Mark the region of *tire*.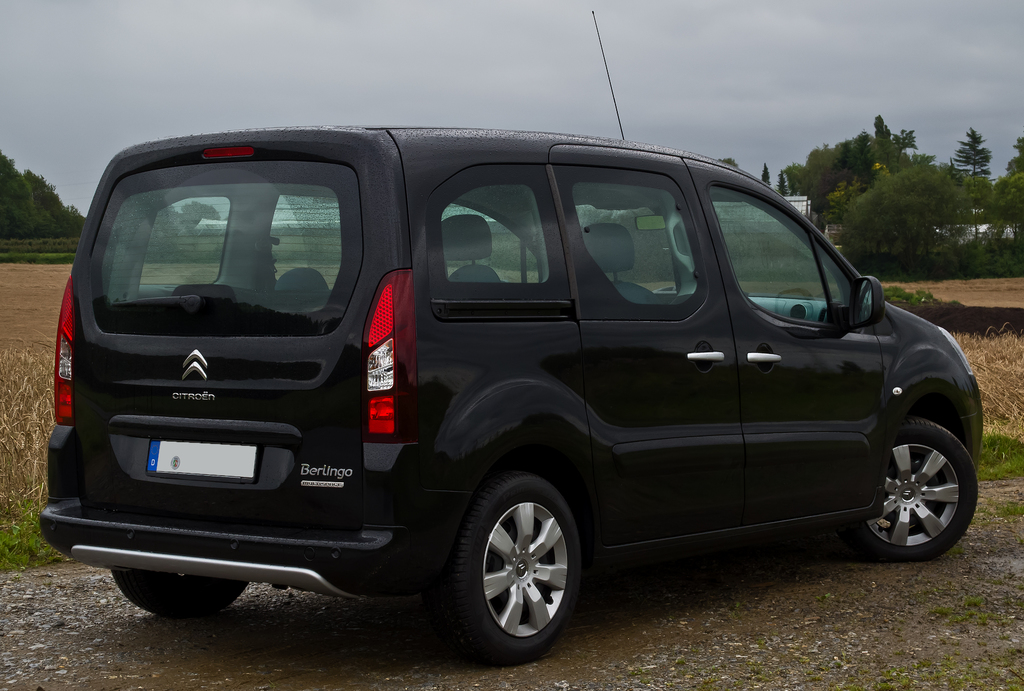
Region: [x1=846, y1=418, x2=976, y2=565].
